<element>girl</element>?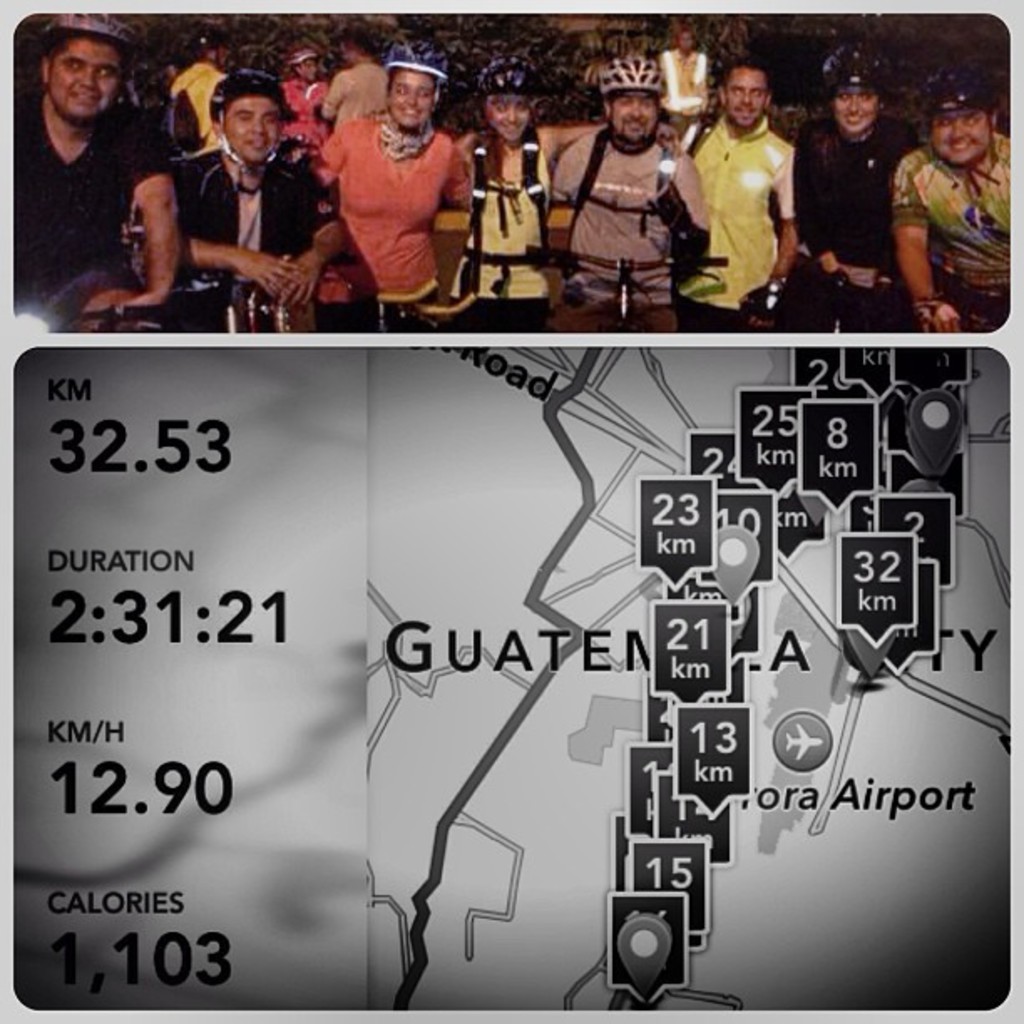
locate(790, 44, 920, 335)
